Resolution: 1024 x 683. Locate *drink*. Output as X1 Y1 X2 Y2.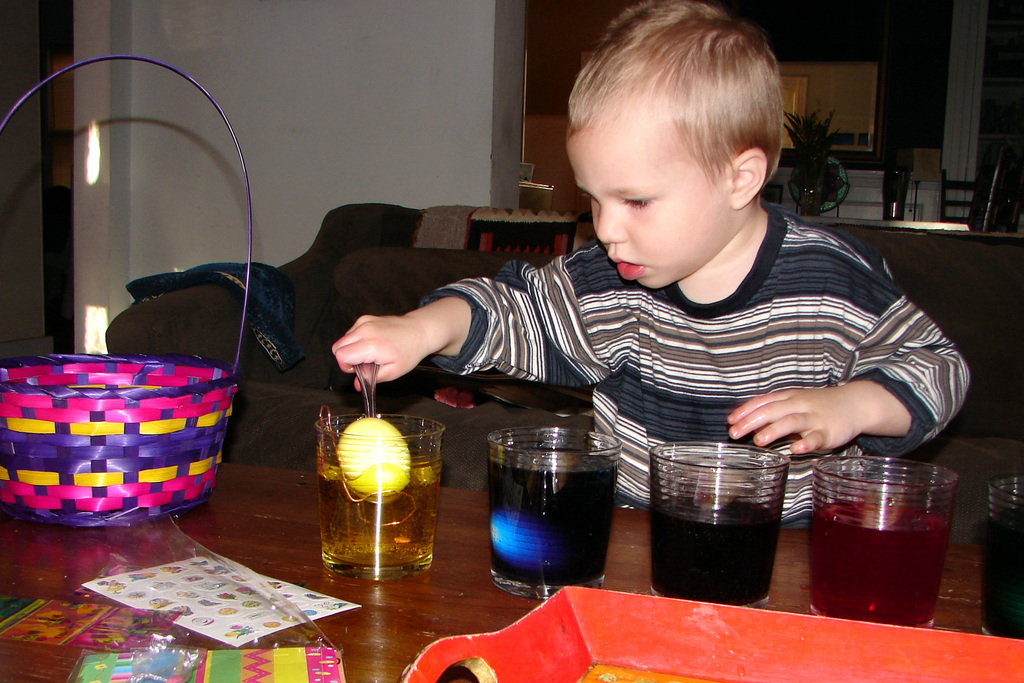
808 499 953 621.
